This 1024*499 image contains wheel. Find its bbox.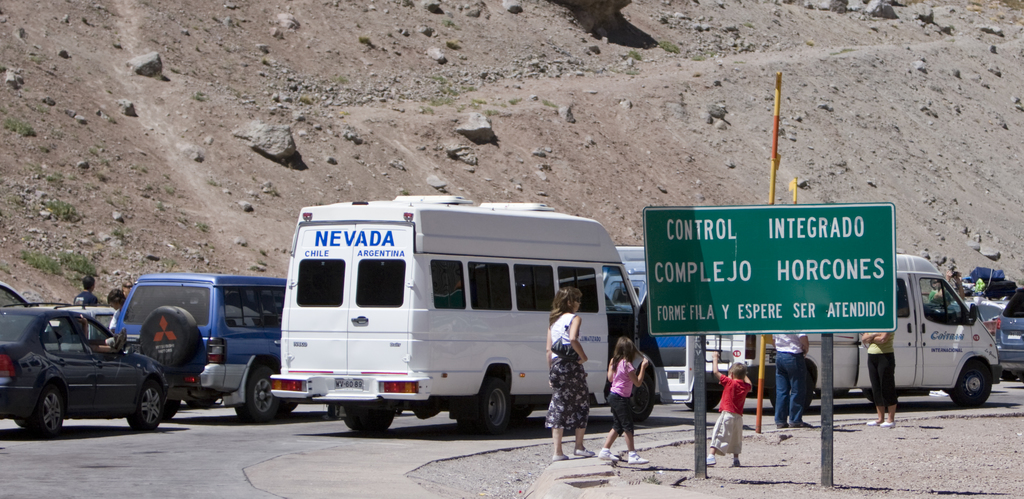
{"x1": 156, "y1": 392, "x2": 179, "y2": 424}.
